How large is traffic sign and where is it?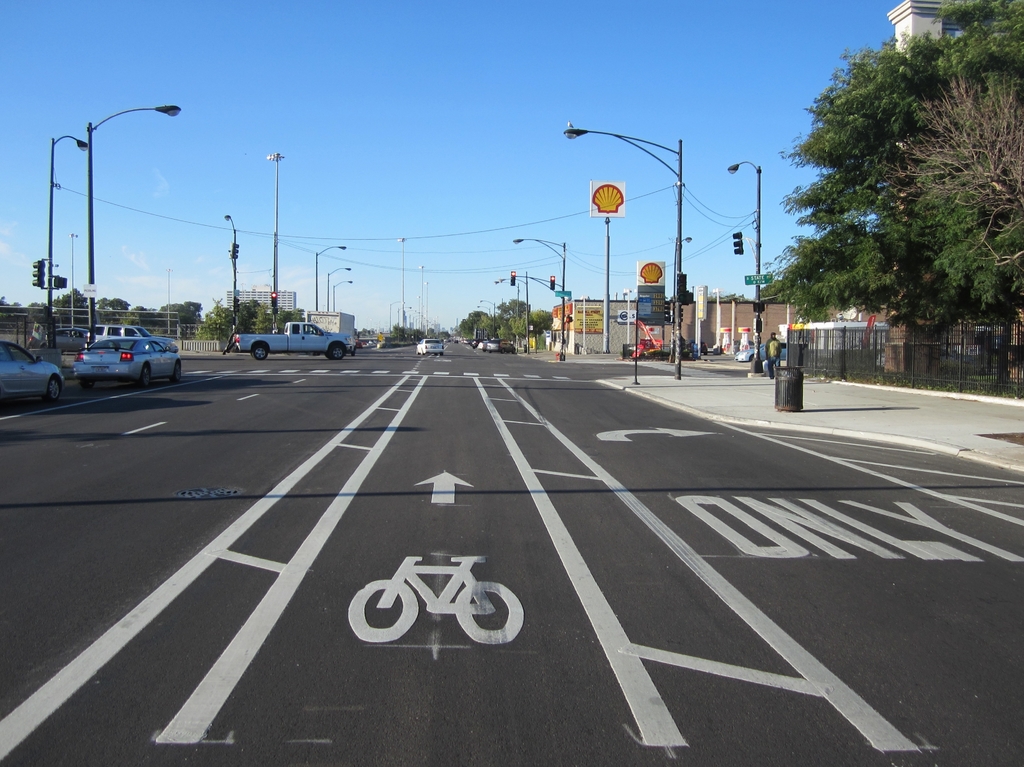
Bounding box: x1=508, y1=271, x2=515, y2=285.
